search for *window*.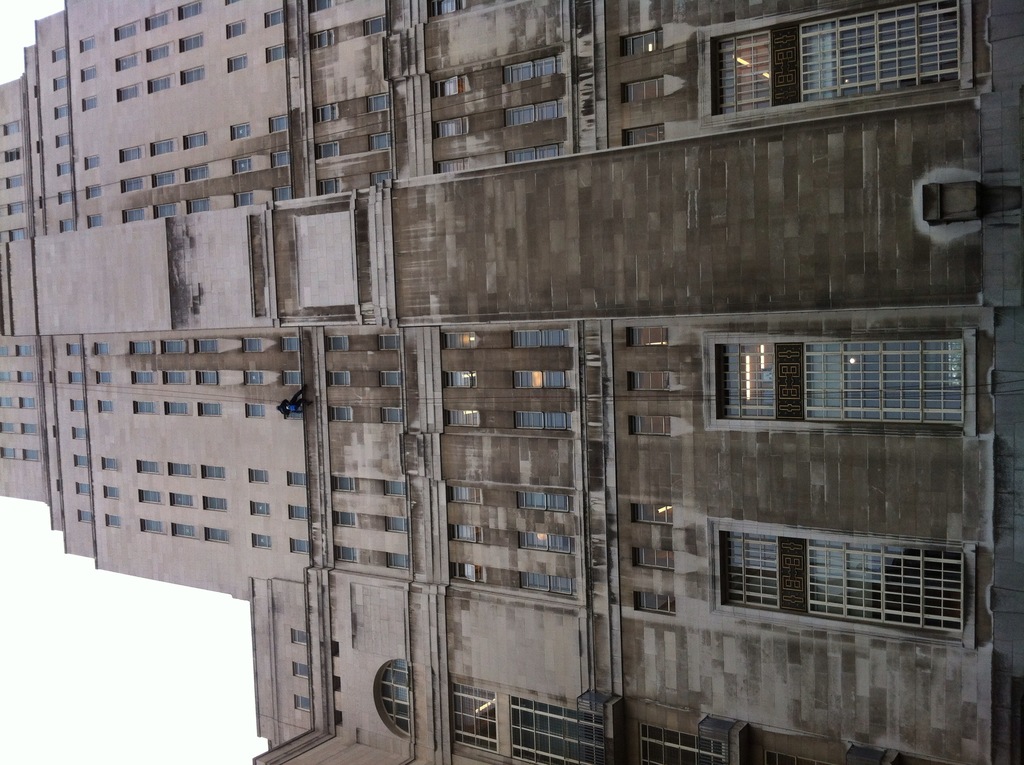
Found at bbox=[120, 148, 142, 163].
